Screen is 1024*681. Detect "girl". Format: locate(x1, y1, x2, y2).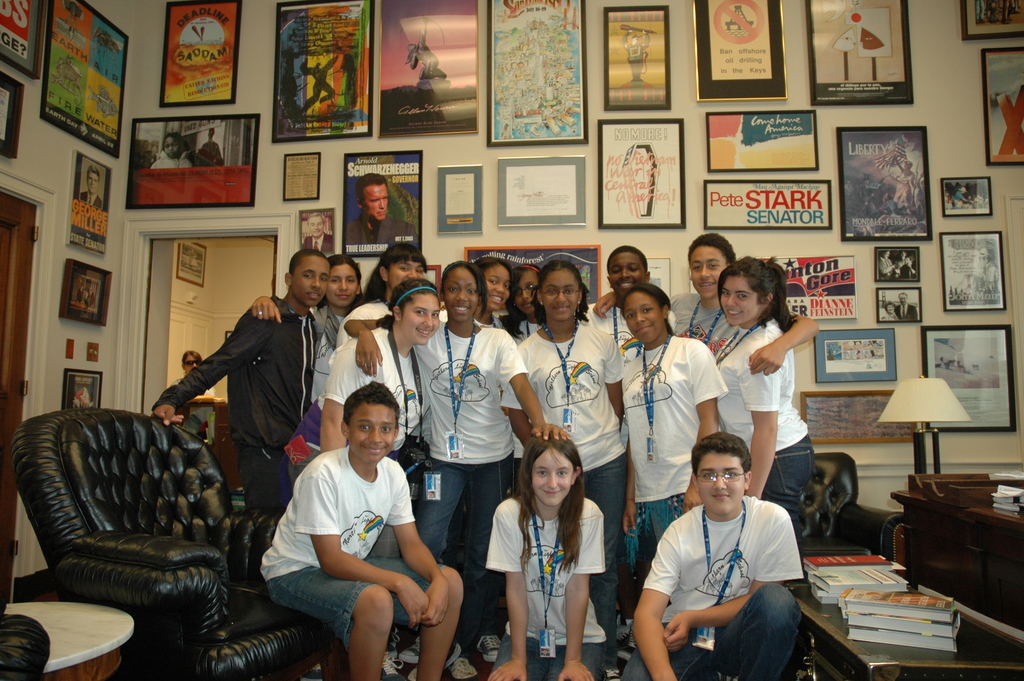
locate(488, 435, 607, 680).
